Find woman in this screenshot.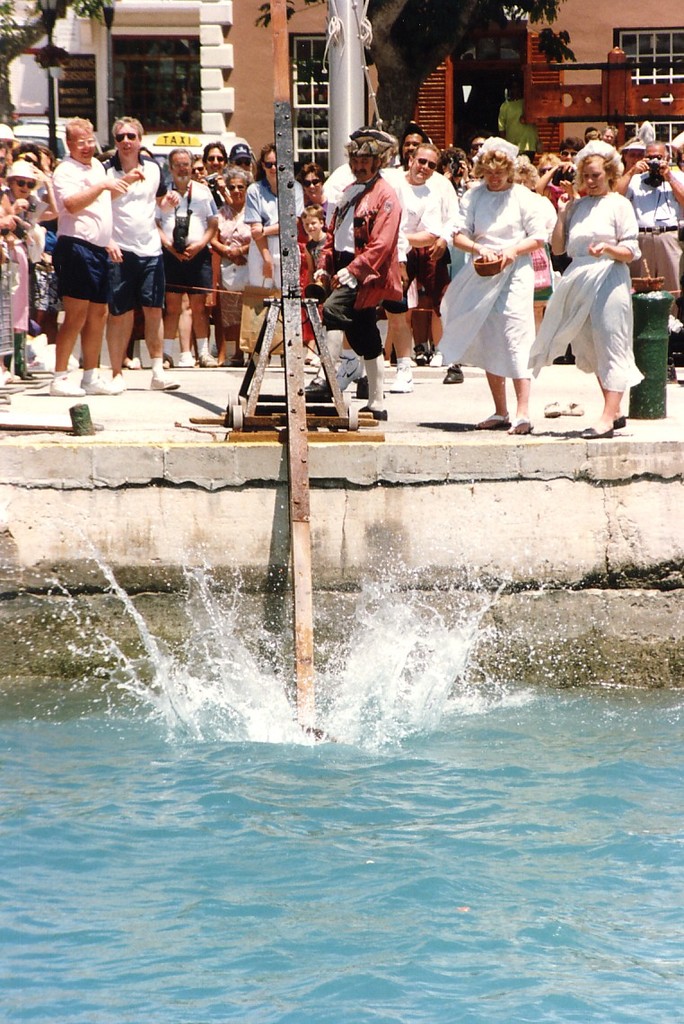
The bounding box for woman is (211,167,253,370).
